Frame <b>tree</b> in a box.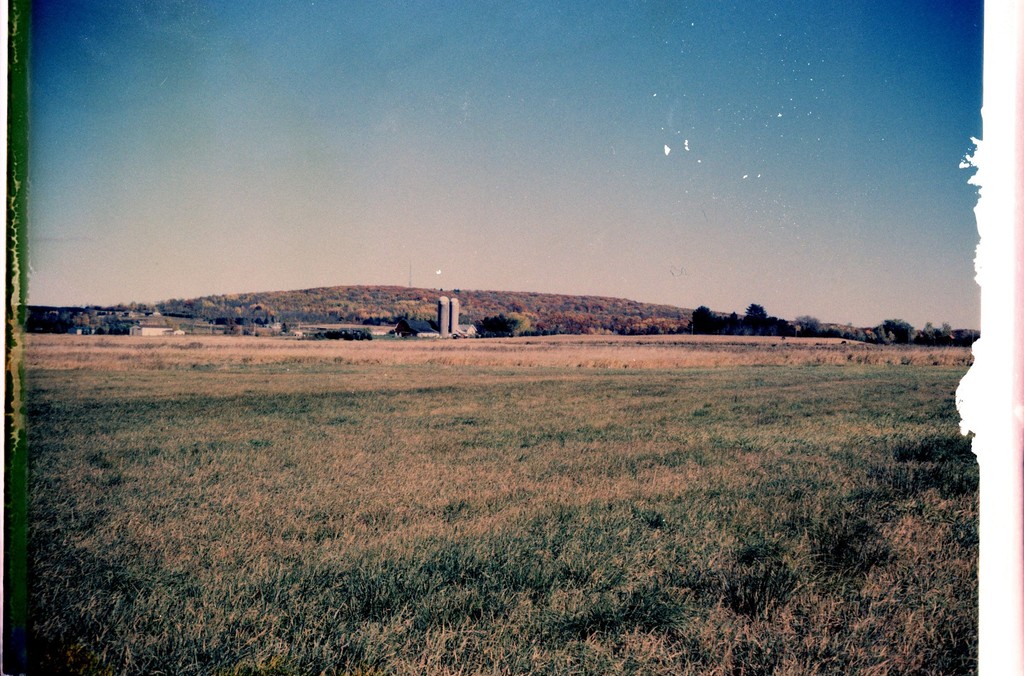
detection(748, 303, 767, 329).
